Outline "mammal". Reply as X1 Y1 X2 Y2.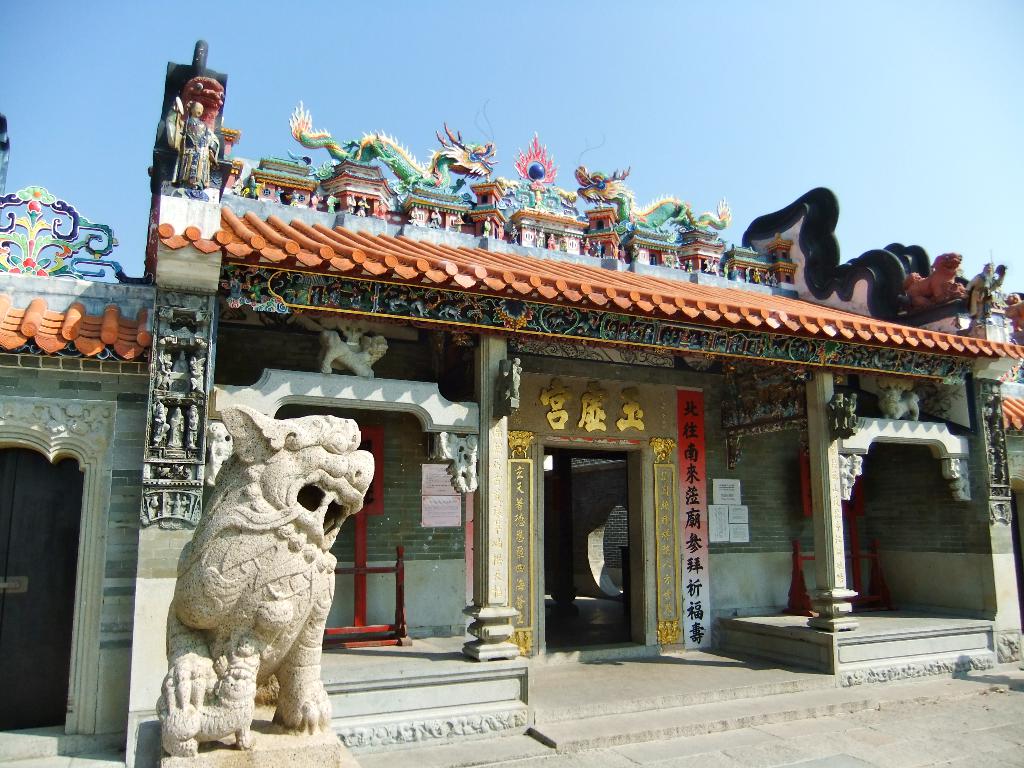
538 227 545 244.
